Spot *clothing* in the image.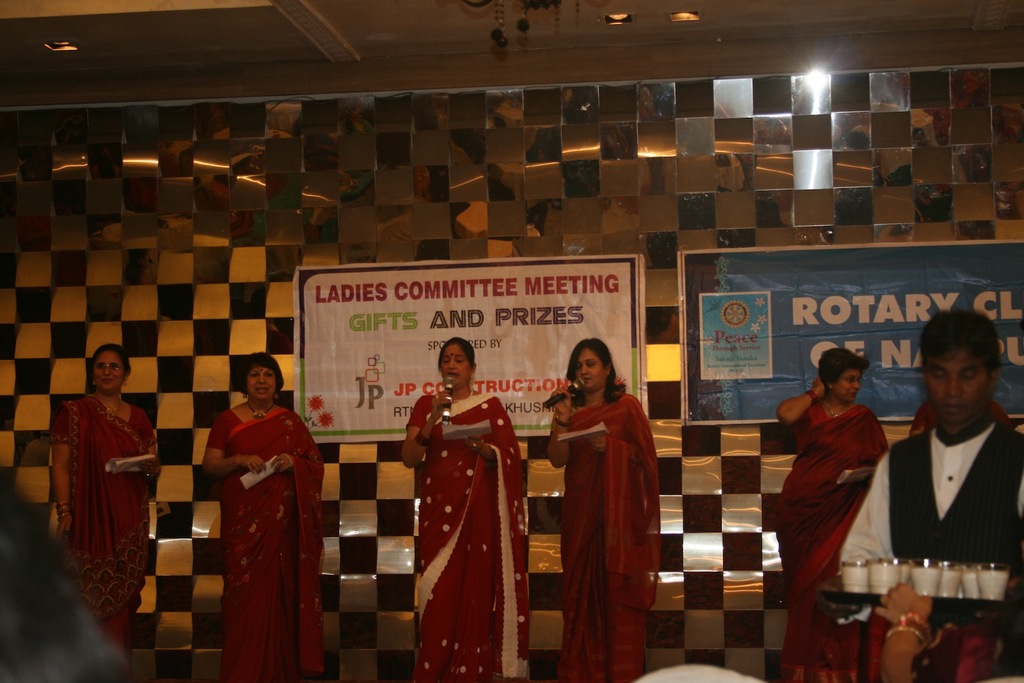
*clothing* found at l=407, t=390, r=528, b=682.
